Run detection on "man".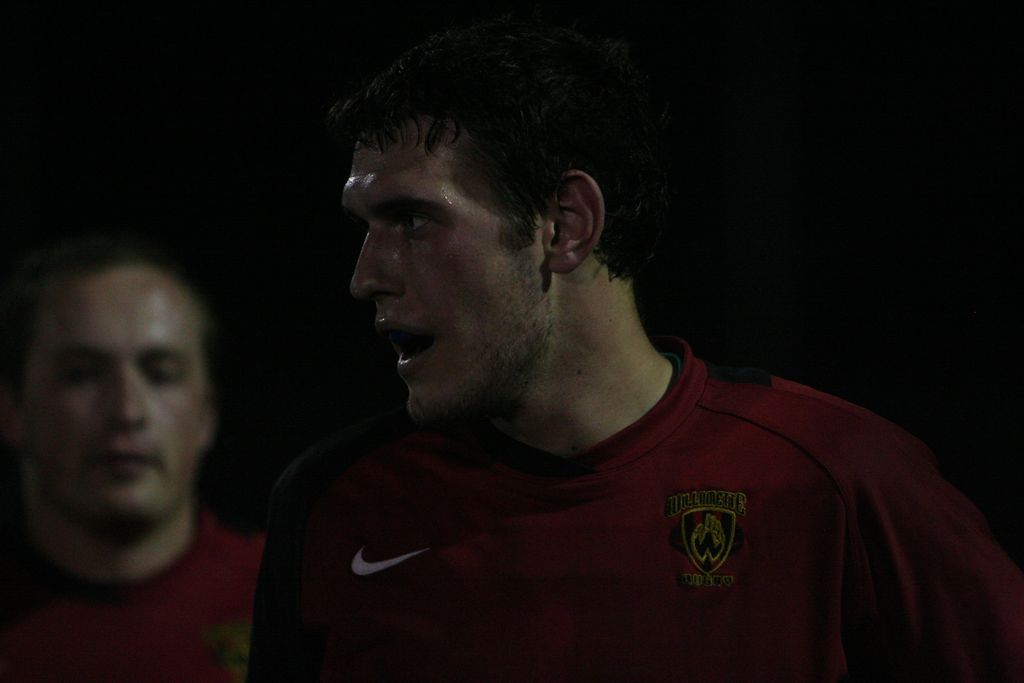
Result: [x1=196, y1=37, x2=987, y2=680].
